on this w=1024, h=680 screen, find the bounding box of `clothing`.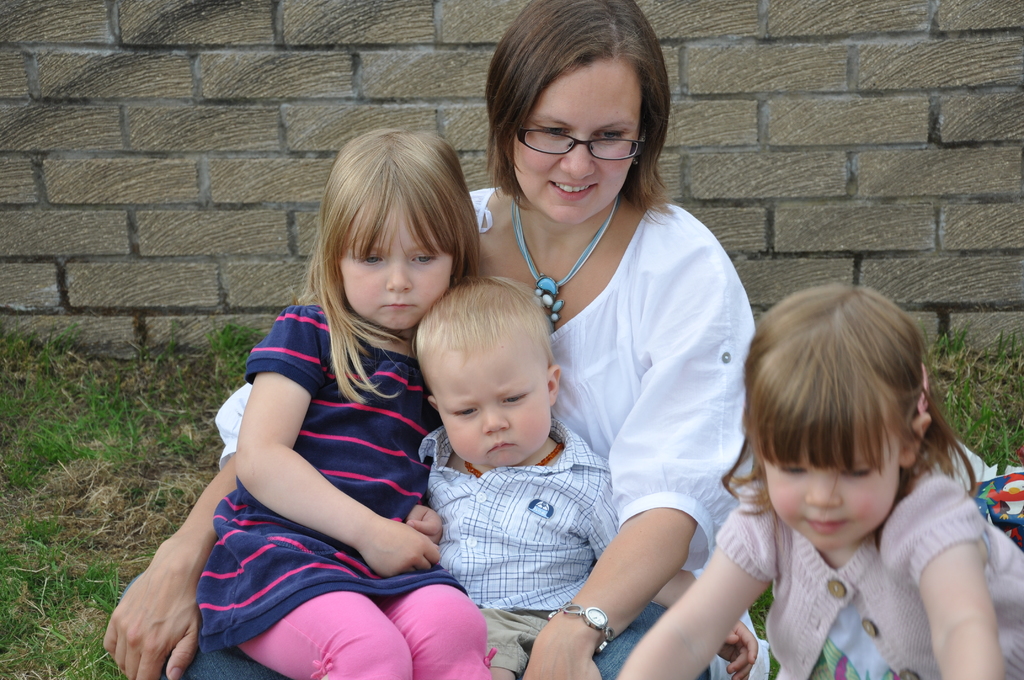
Bounding box: 413/415/629/679.
